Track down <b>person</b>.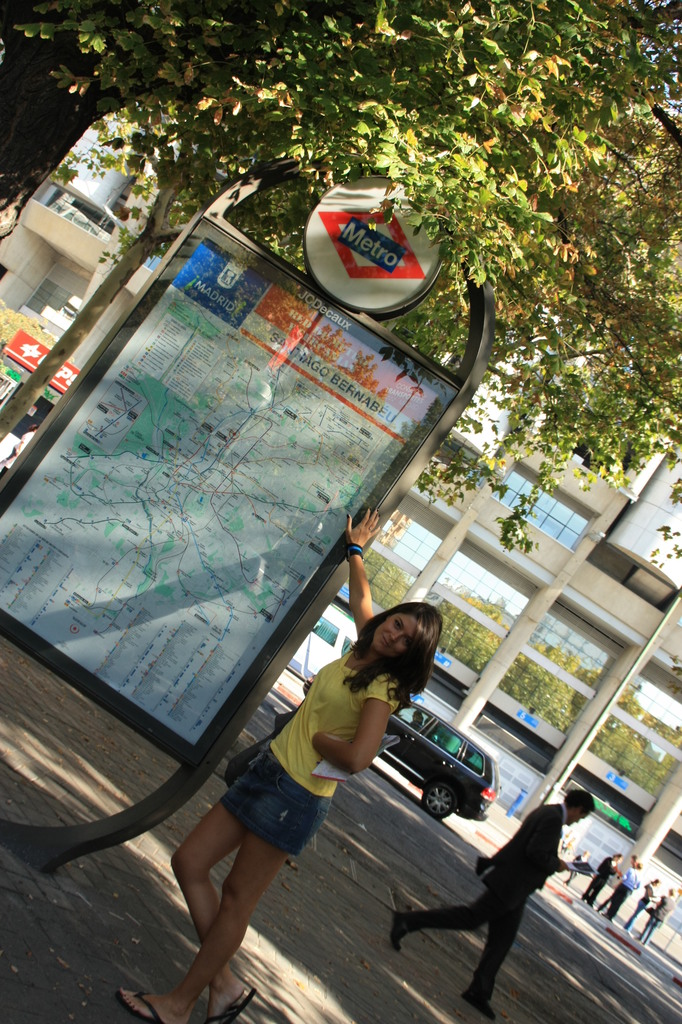
Tracked to BBox(644, 890, 677, 941).
